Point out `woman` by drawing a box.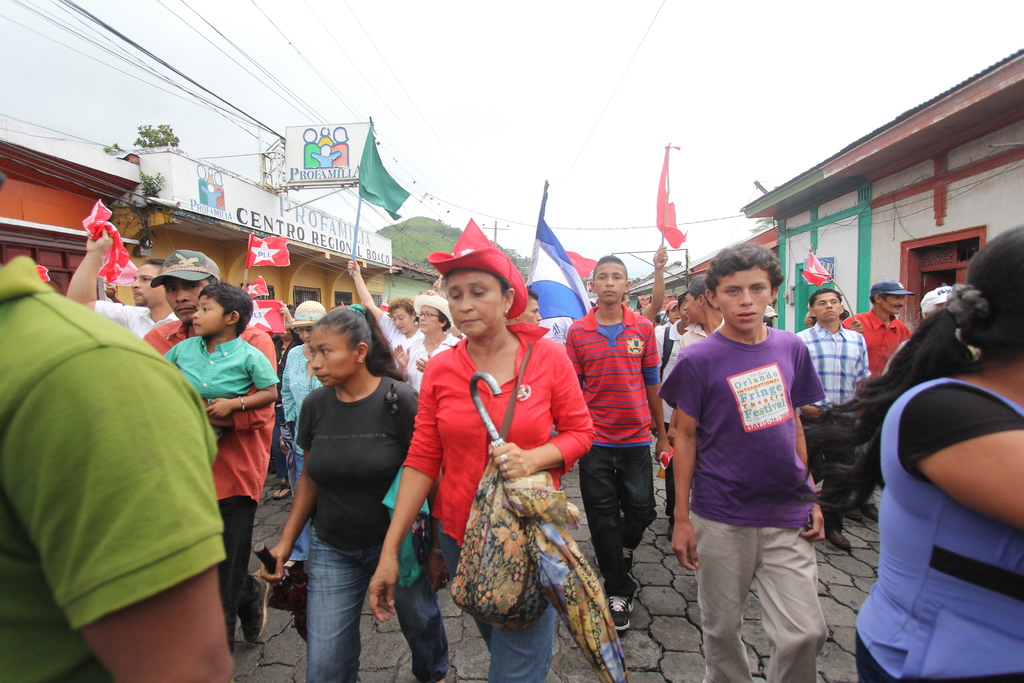
278, 302, 326, 568.
